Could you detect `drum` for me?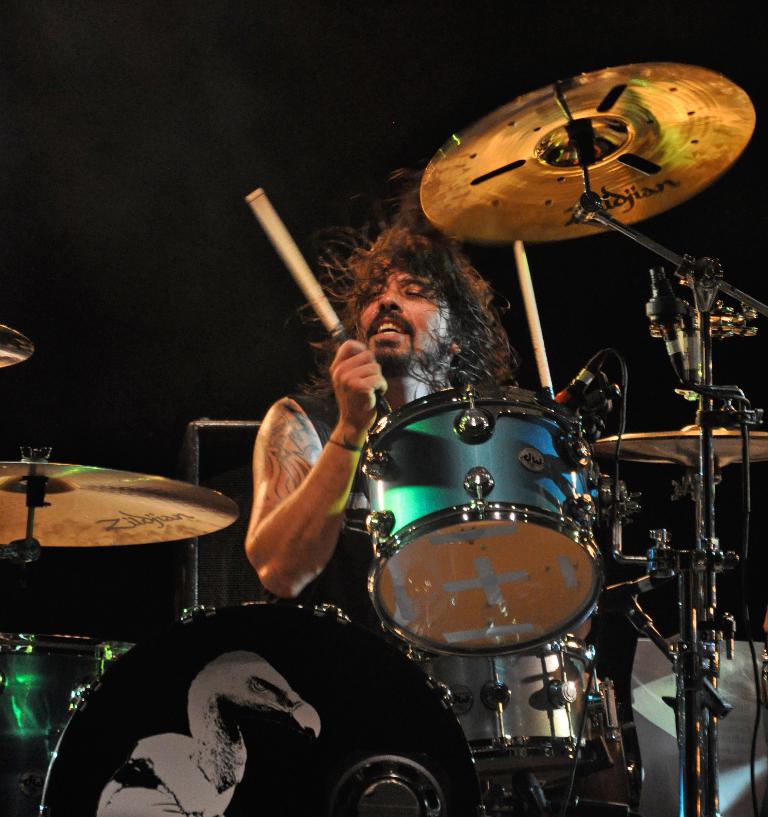
Detection result: l=40, t=598, r=485, b=816.
